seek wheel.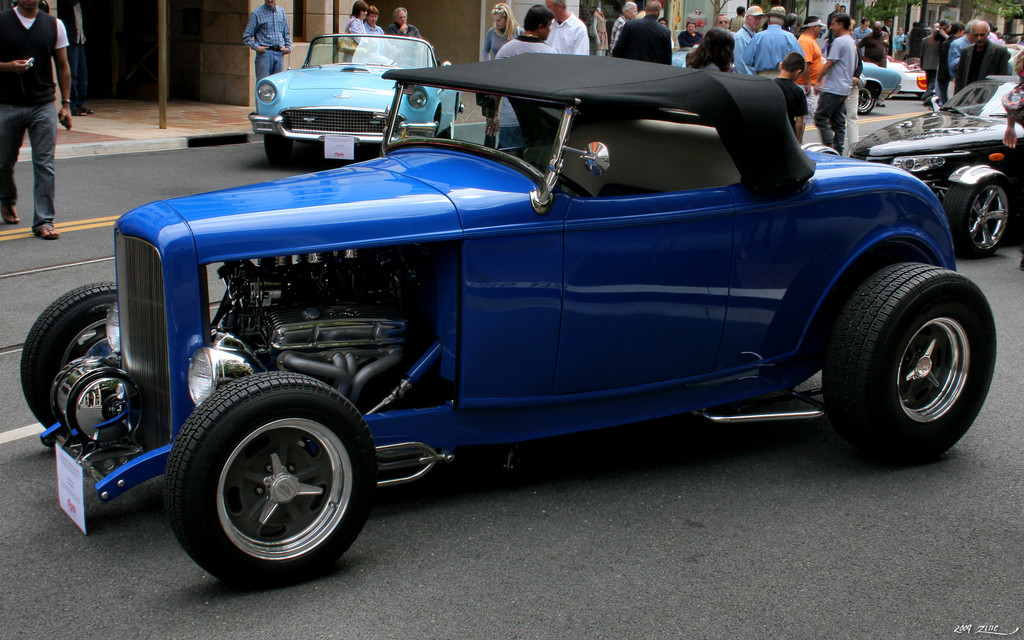
<bbox>20, 283, 129, 452</bbox>.
